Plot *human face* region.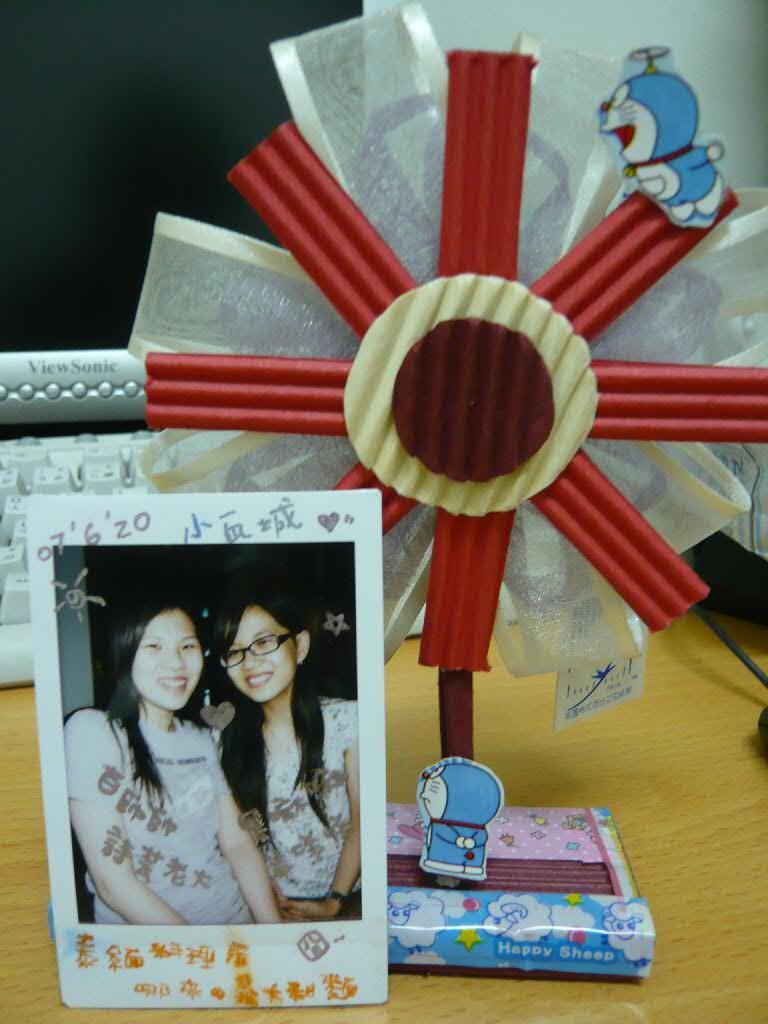
Plotted at <box>227,605,295,705</box>.
